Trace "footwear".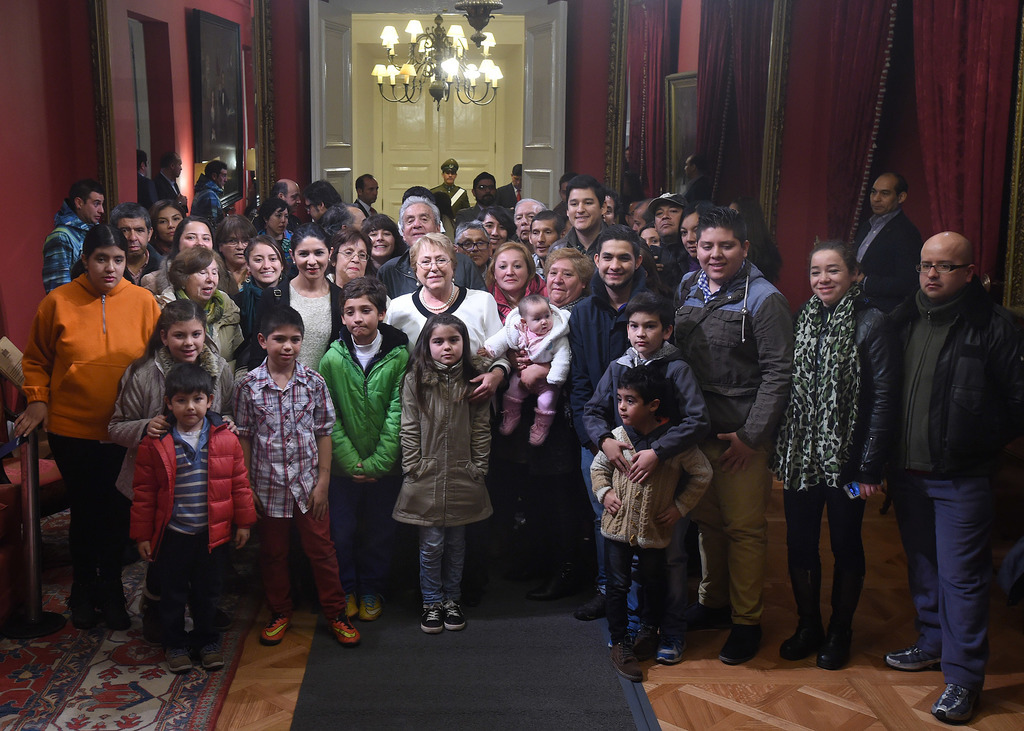
Traced to bbox(685, 597, 732, 631).
